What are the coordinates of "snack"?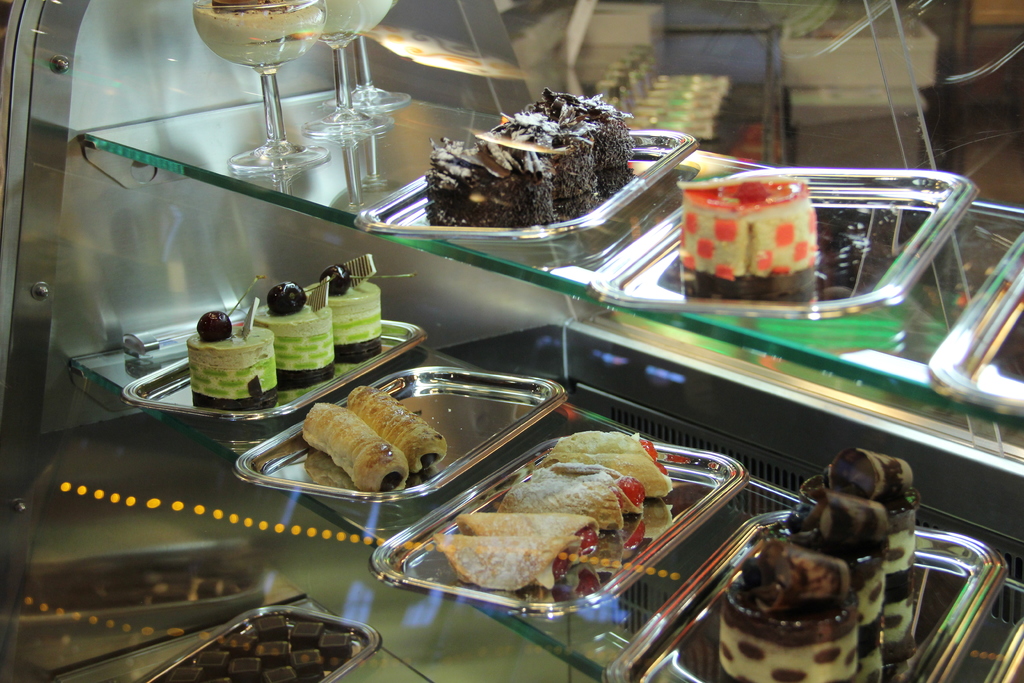
x1=290 y1=646 x2=324 y2=676.
